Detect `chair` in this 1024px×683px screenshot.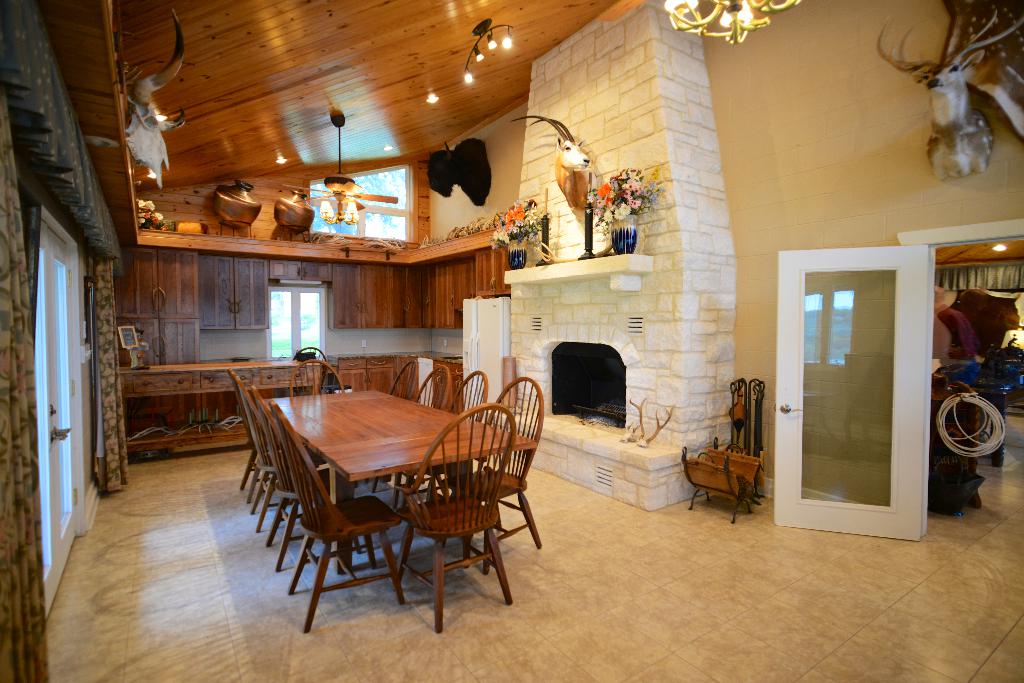
Detection: pyautogui.locateOnScreen(252, 383, 365, 569).
